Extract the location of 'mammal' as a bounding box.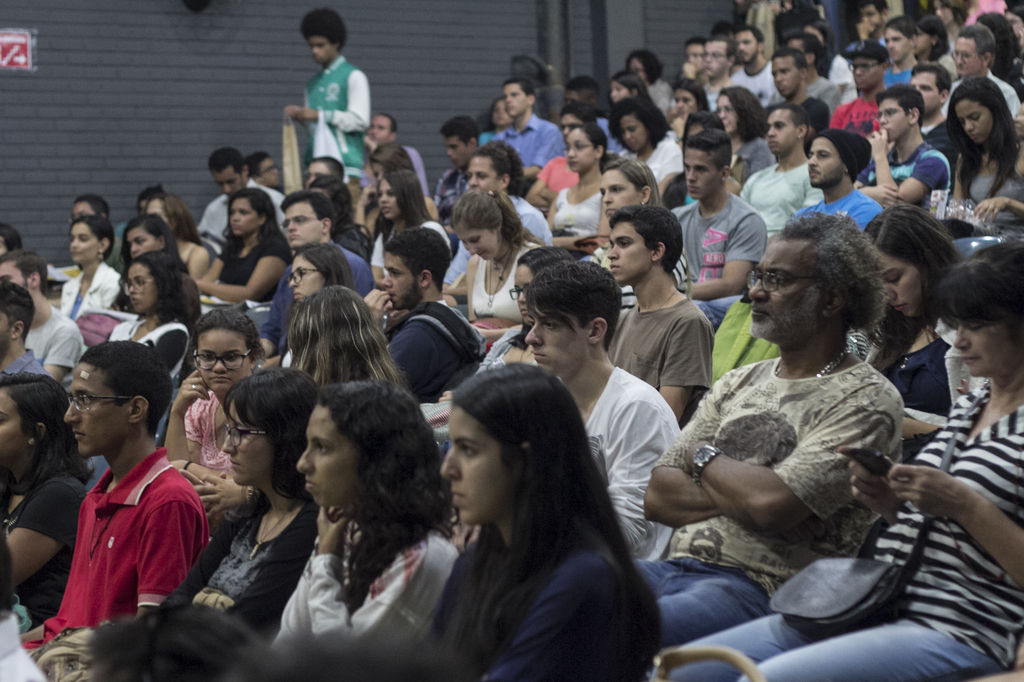
bbox(637, 211, 906, 646).
